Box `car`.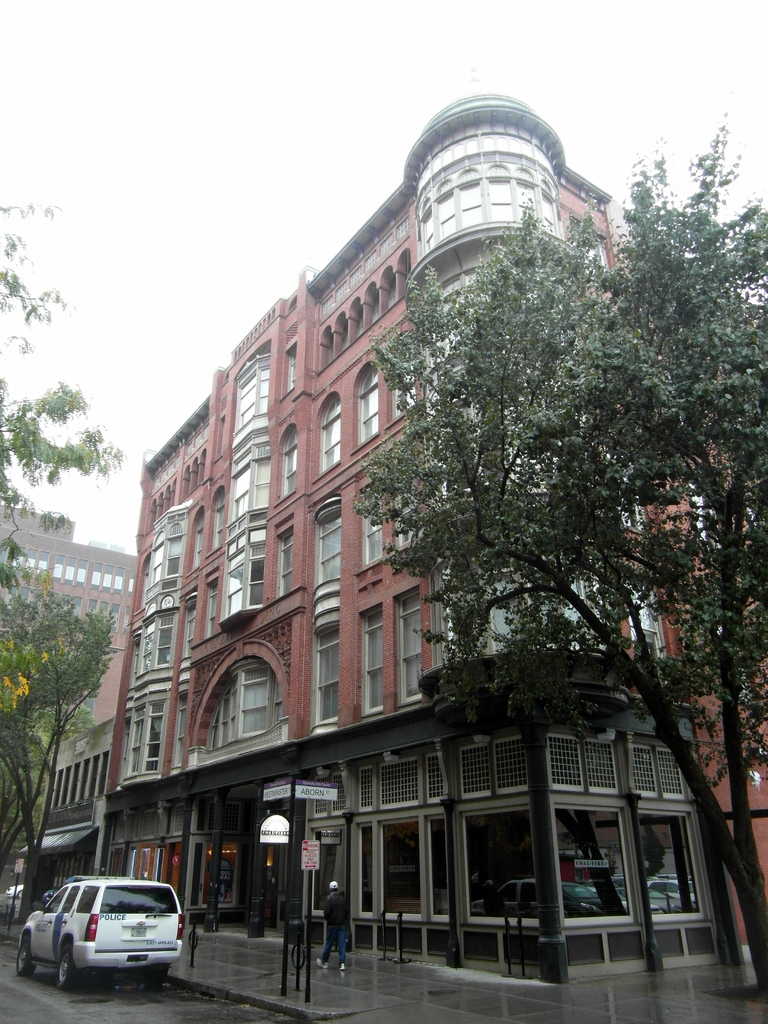
(16, 874, 189, 987).
